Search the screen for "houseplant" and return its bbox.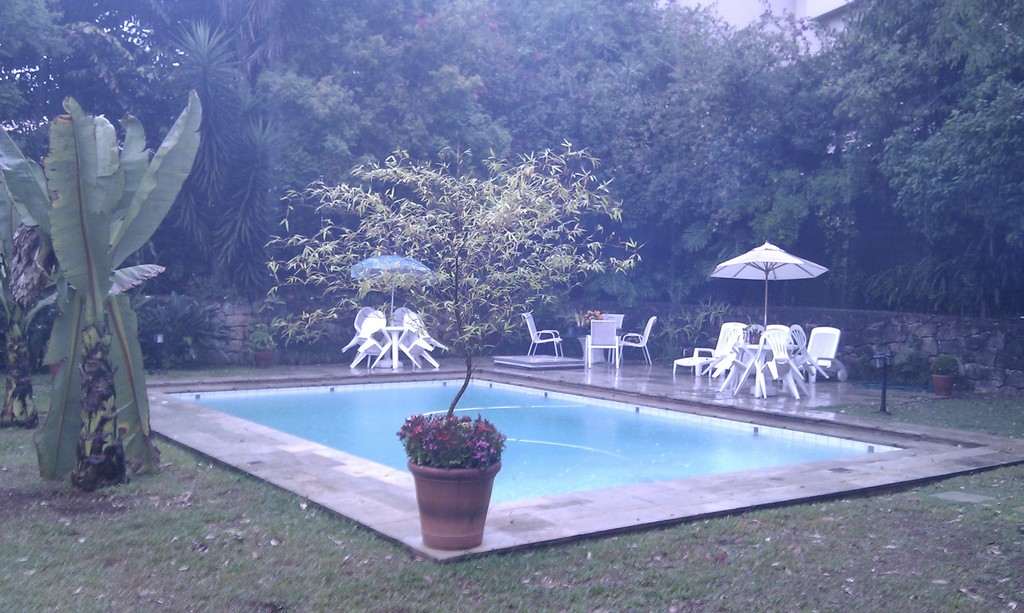
Found: 924 348 961 401.
